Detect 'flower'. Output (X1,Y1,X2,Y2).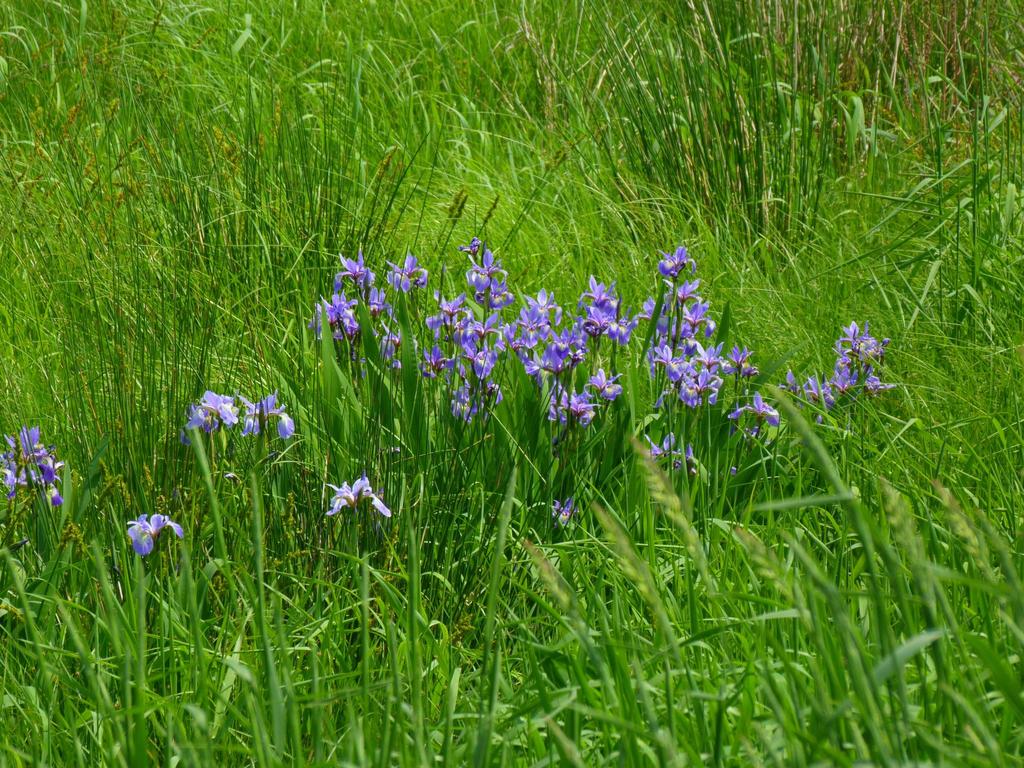
(0,467,28,502).
